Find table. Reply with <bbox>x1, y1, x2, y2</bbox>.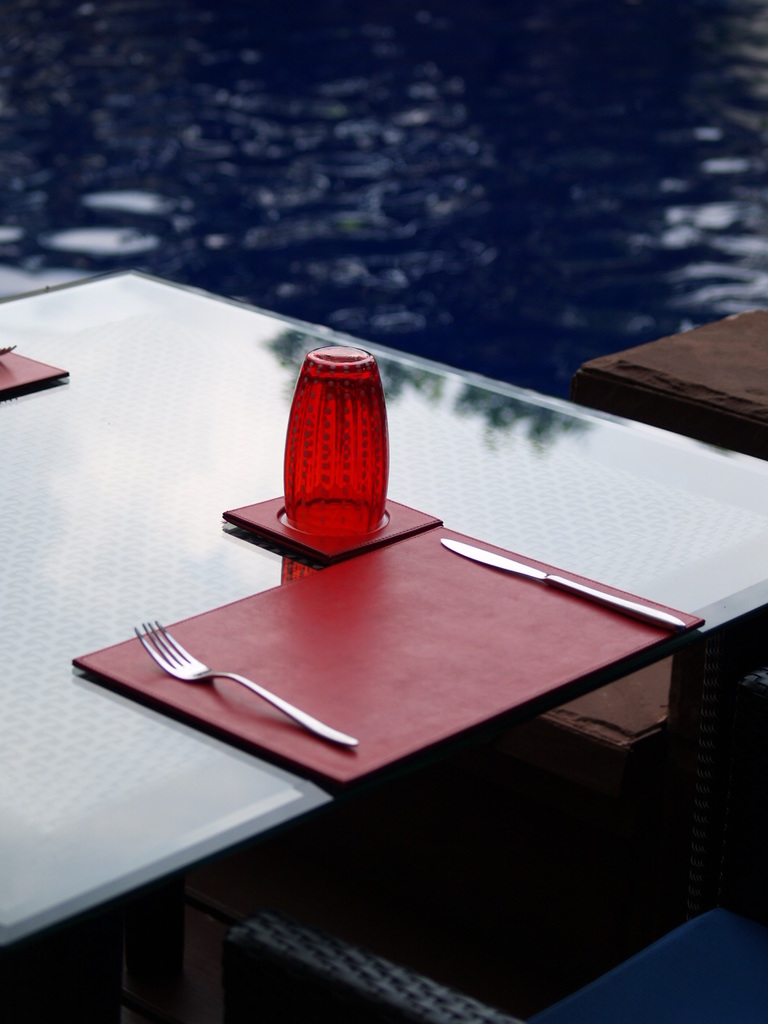
<bbox>0, 266, 767, 1023</bbox>.
